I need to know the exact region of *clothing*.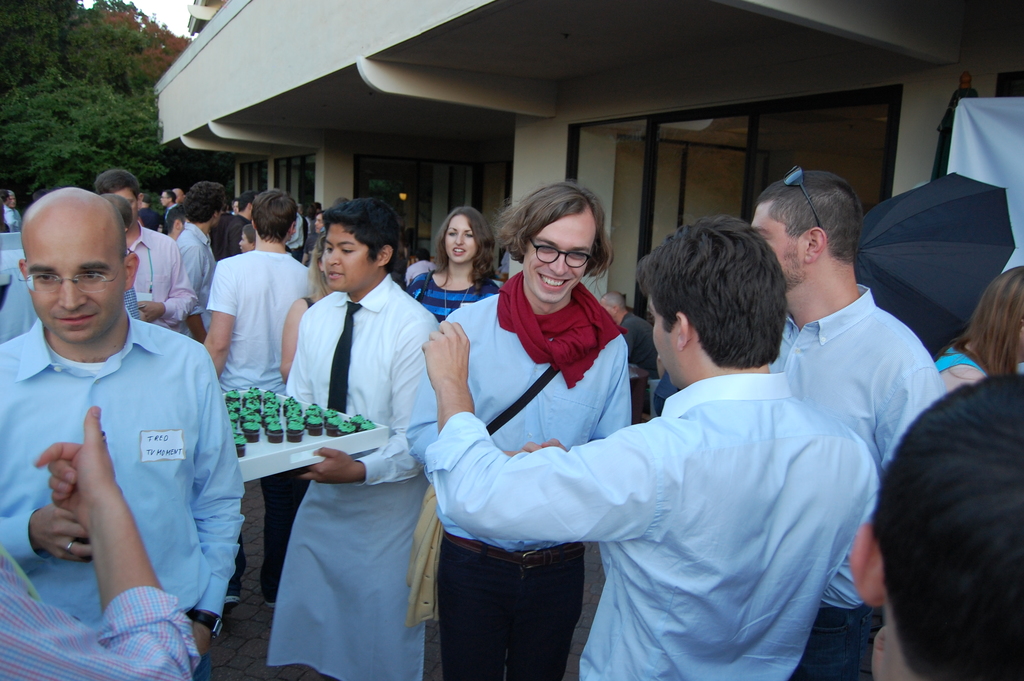
Region: BBox(936, 340, 991, 375).
